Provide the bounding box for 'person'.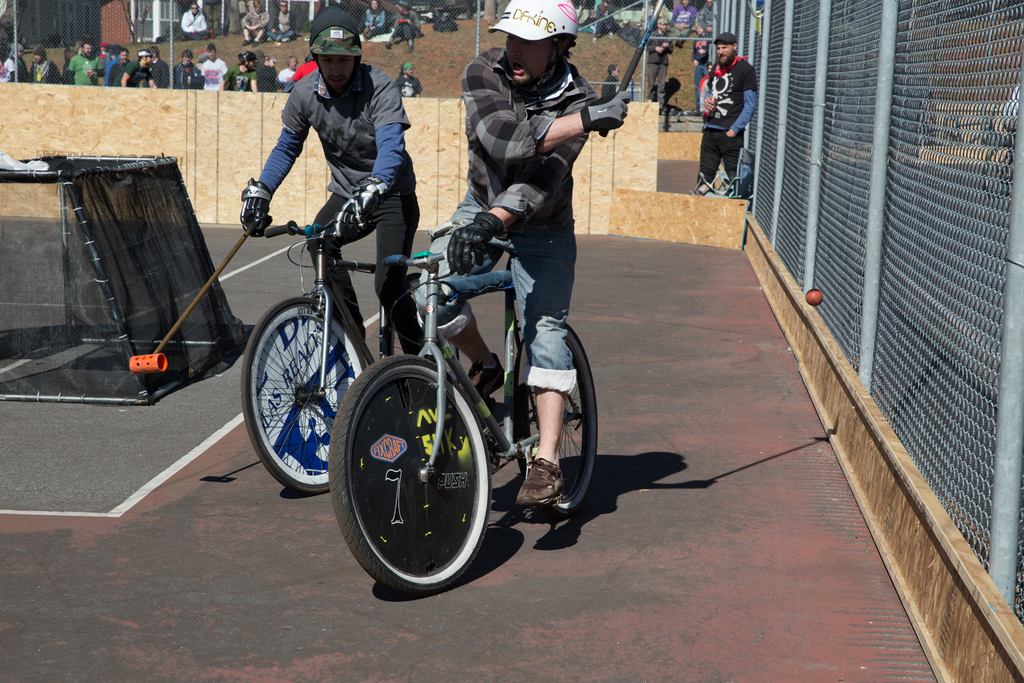
pyautogui.locateOnScreen(180, 3, 216, 39).
